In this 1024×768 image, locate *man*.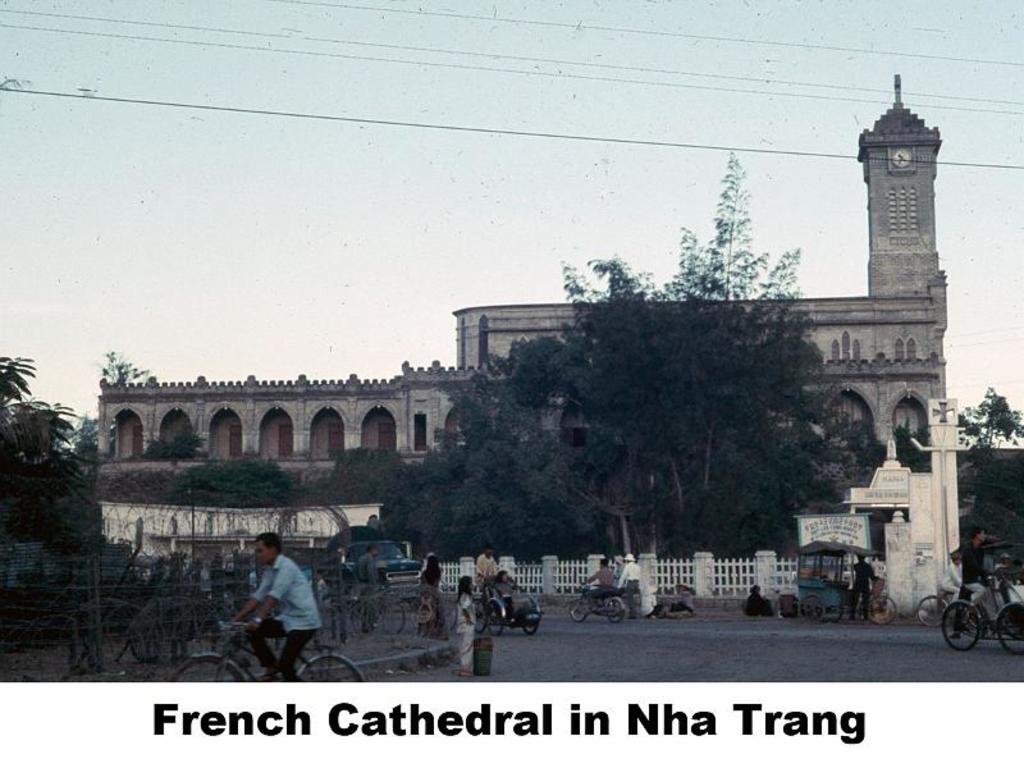
Bounding box: [left=353, top=547, right=381, bottom=635].
